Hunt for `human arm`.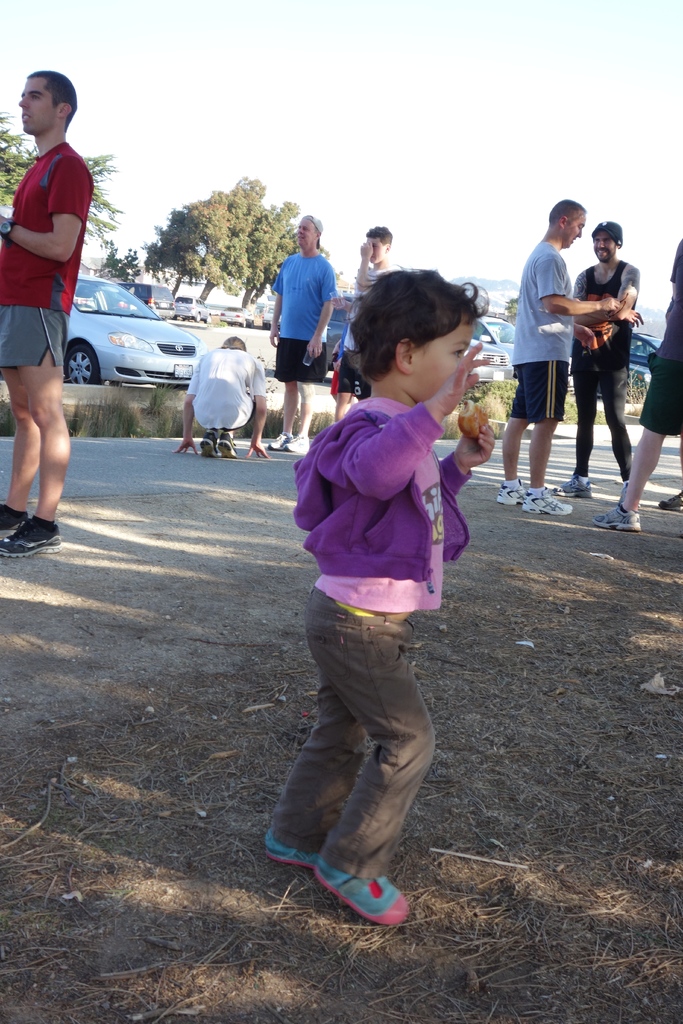
Hunted down at bbox=(334, 292, 361, 316).
